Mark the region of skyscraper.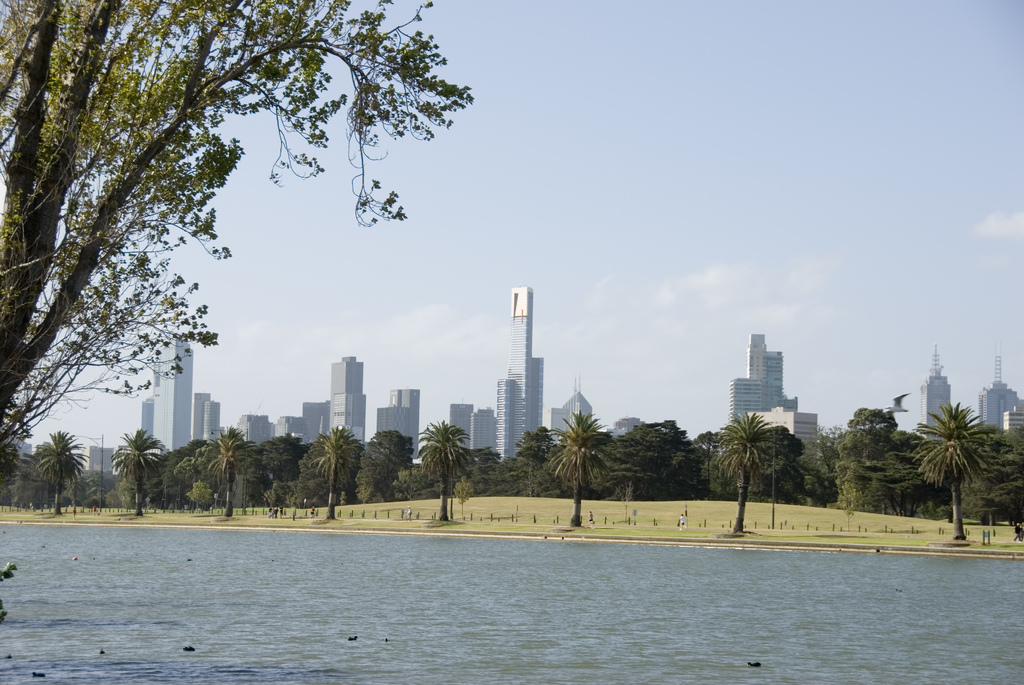
Region: BBox(372, 391, 424, 462).
